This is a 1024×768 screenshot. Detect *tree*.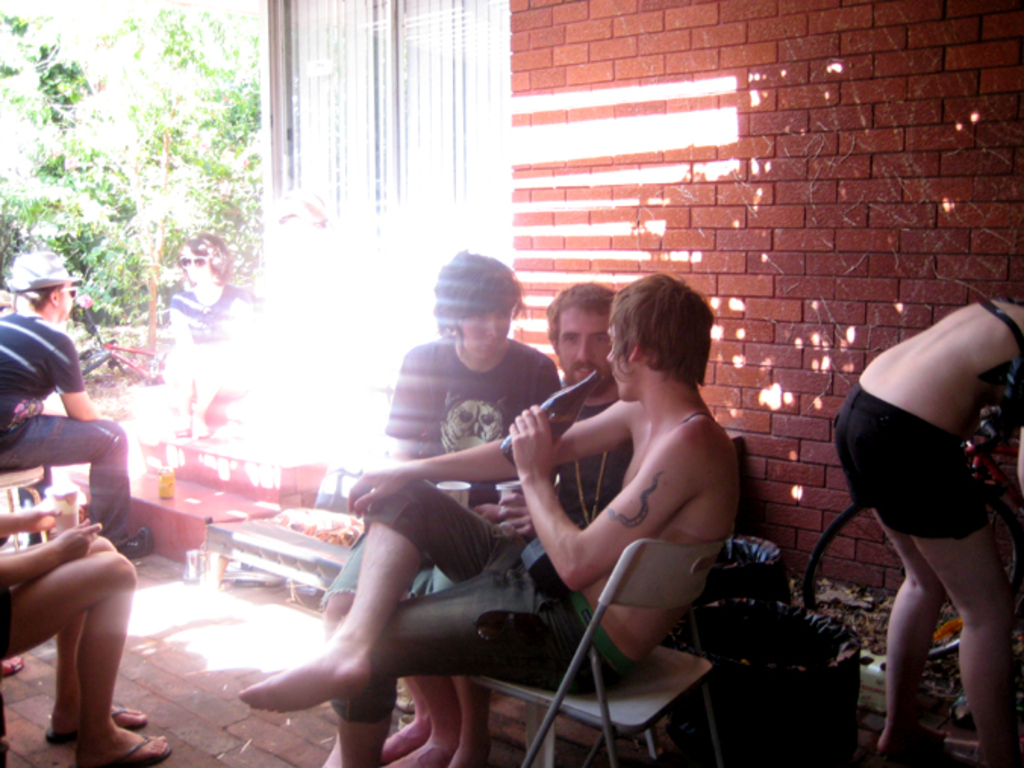
0:0:259:354.
